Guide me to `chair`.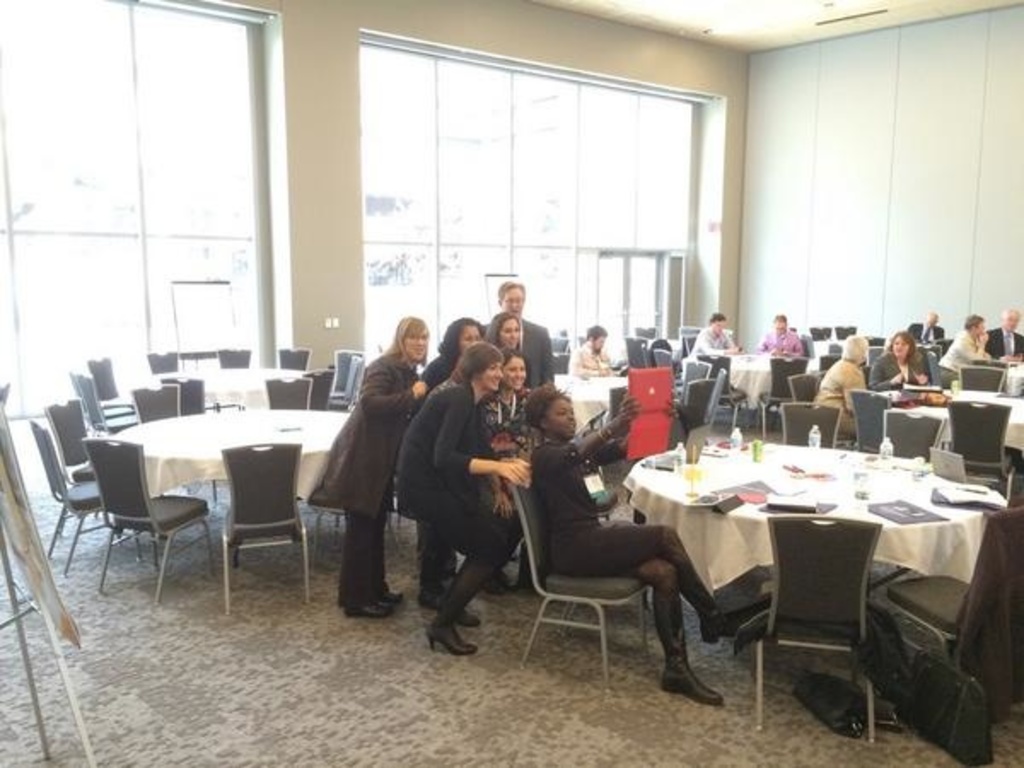
Guidance: x1=548, y1=353, x2=573, y2=372.
